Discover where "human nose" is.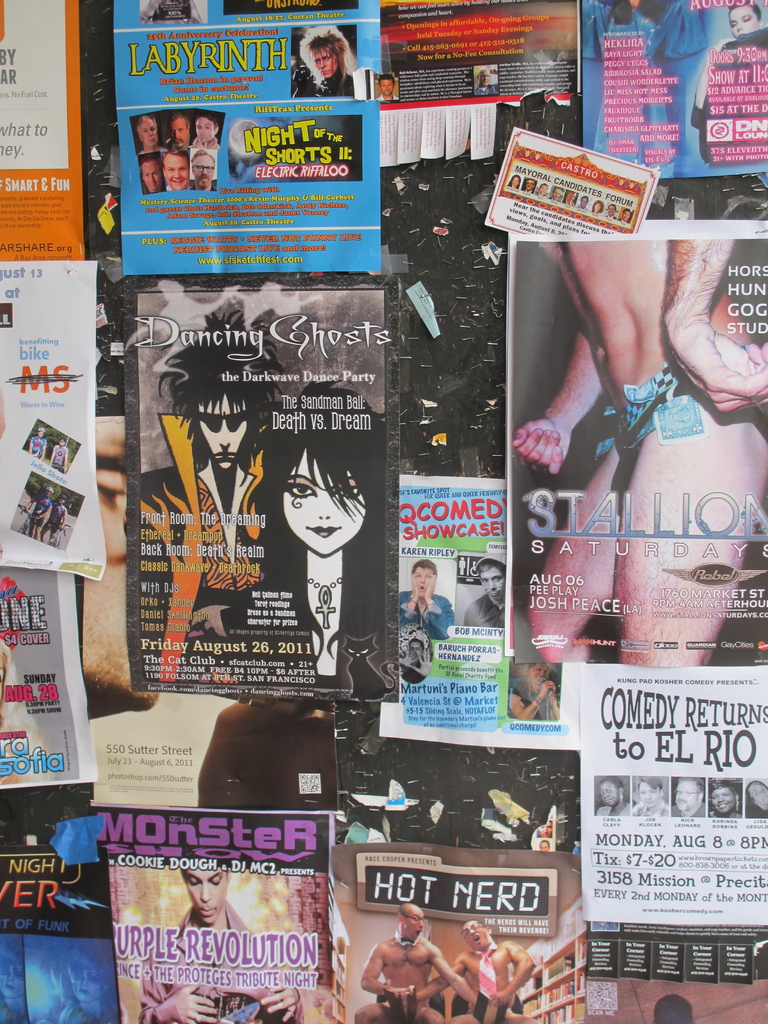
Discovered at BBox(679, 790, 684, 799).
